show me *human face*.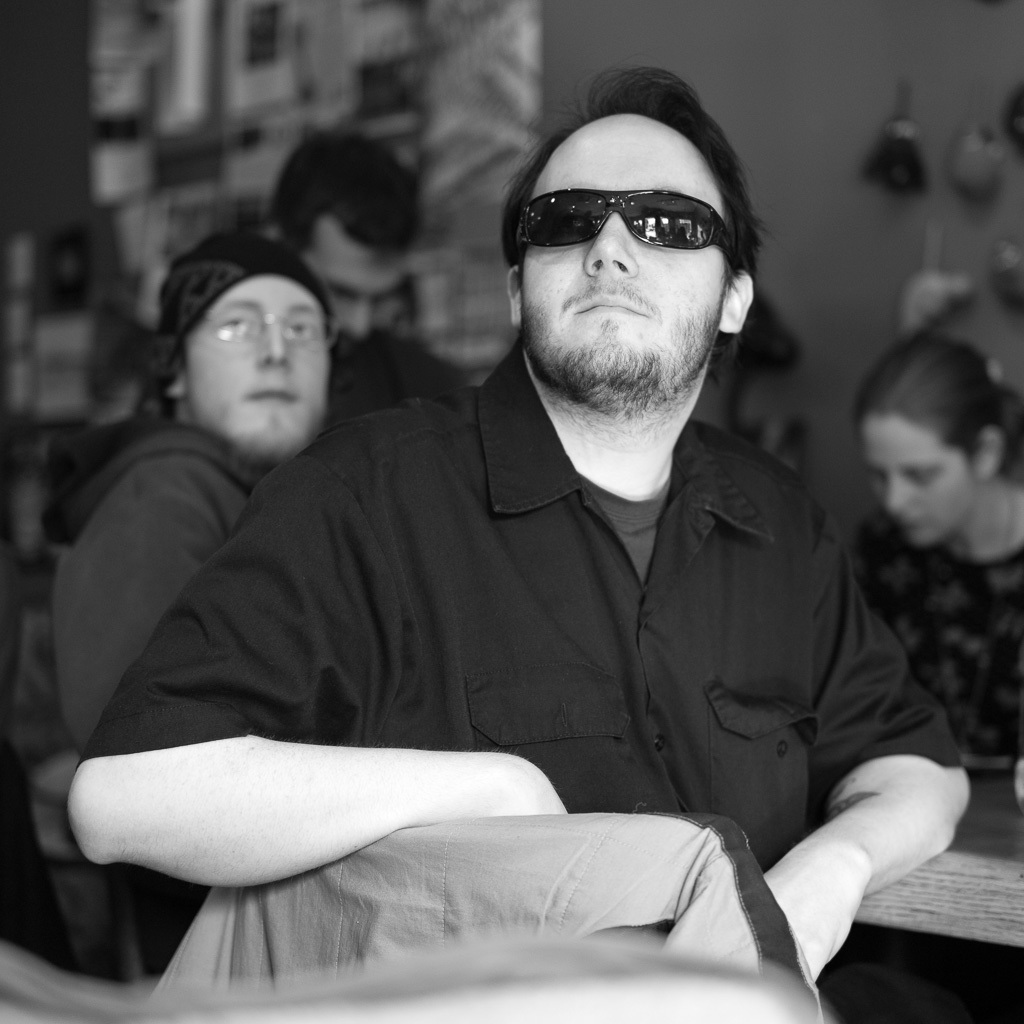
*human face* is here: x1=300, y1=212, x2=404, y2=338.
